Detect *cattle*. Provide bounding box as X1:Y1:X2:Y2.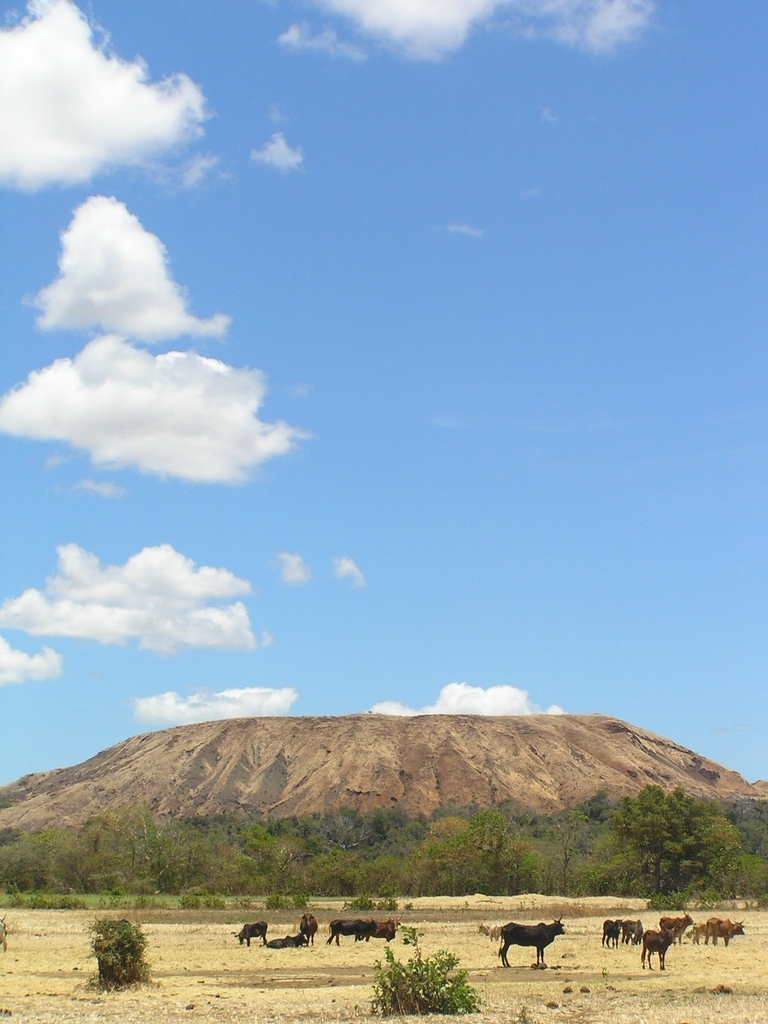
638:926:679:974.
